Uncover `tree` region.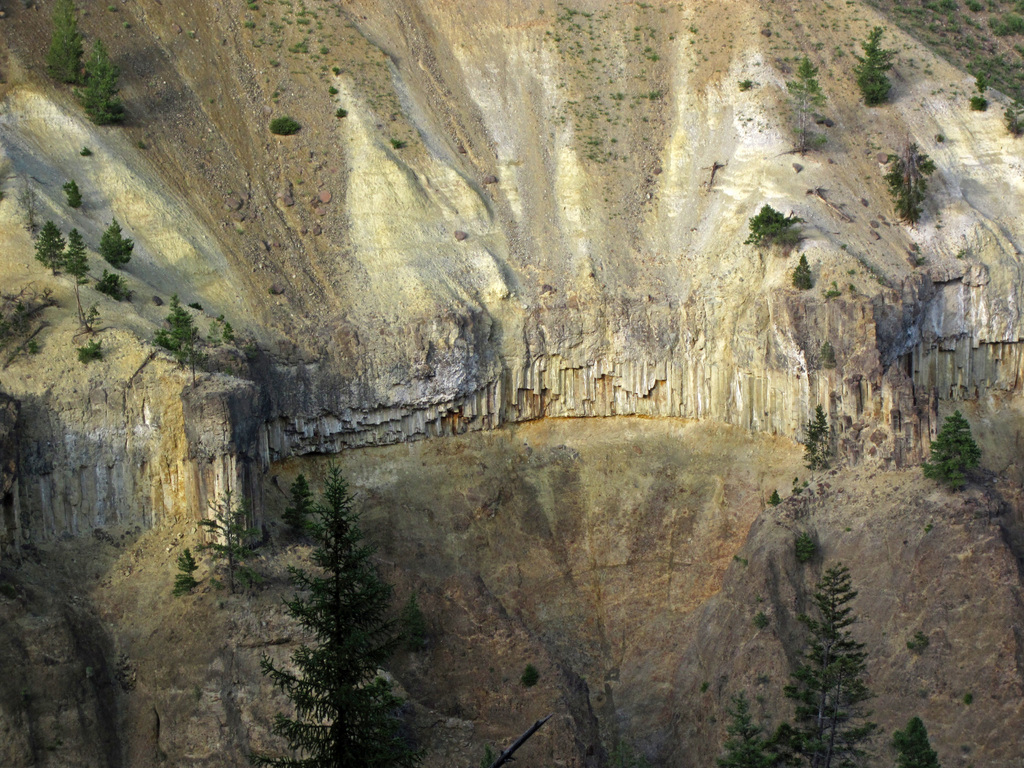
Uncovered: 173, 545, 198, 597.
